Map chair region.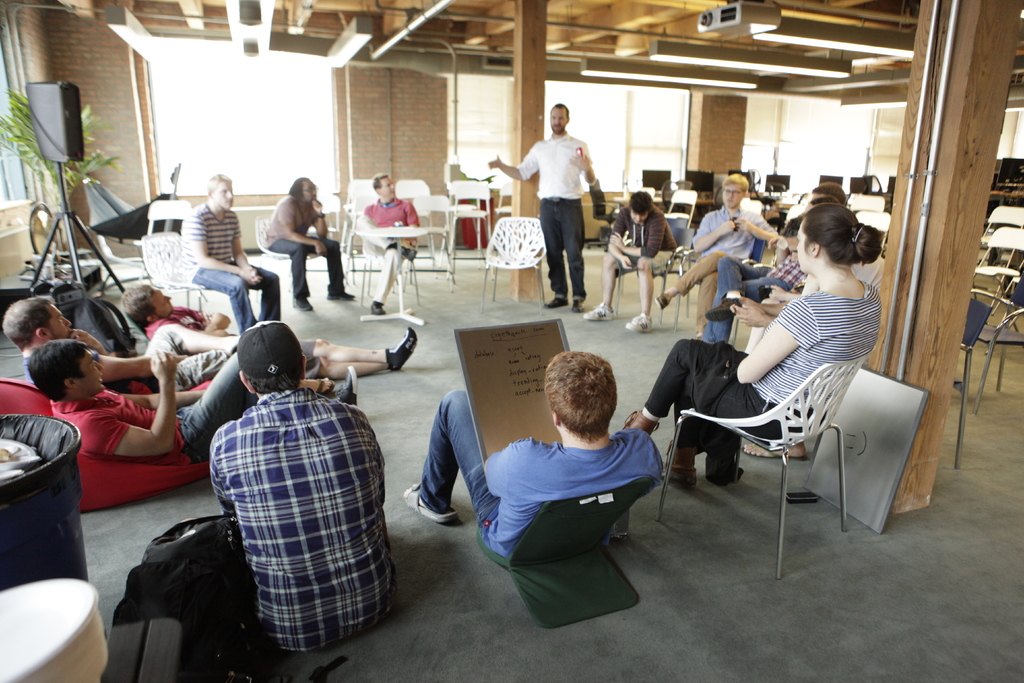
Mapped to BBox(483, 220, 547, 308).
